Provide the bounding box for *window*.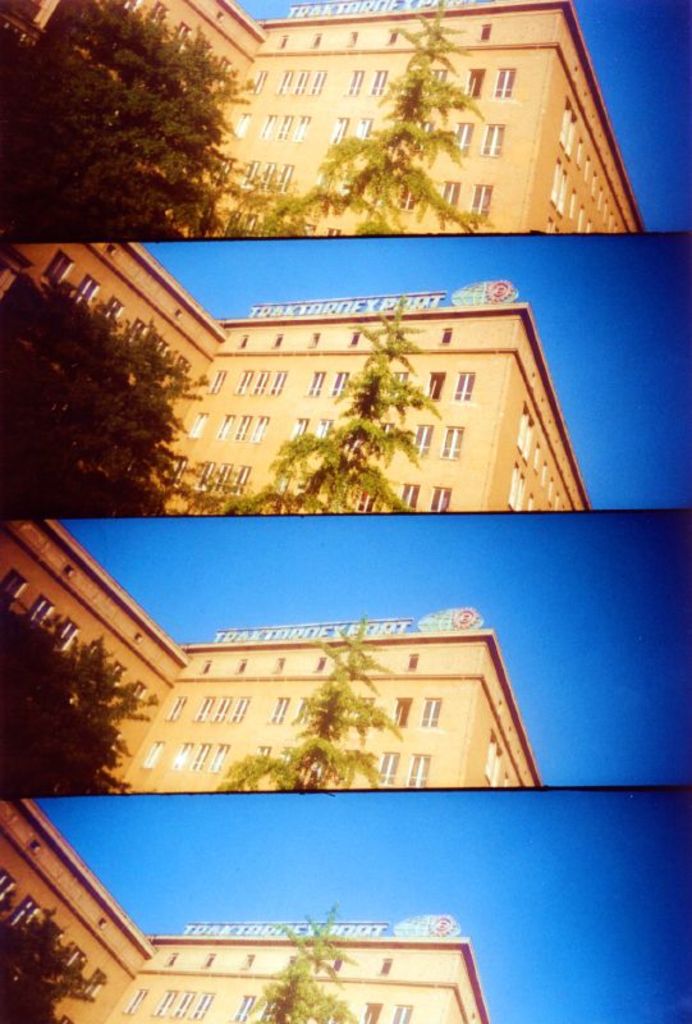
(150, 987, 177, 1016).
